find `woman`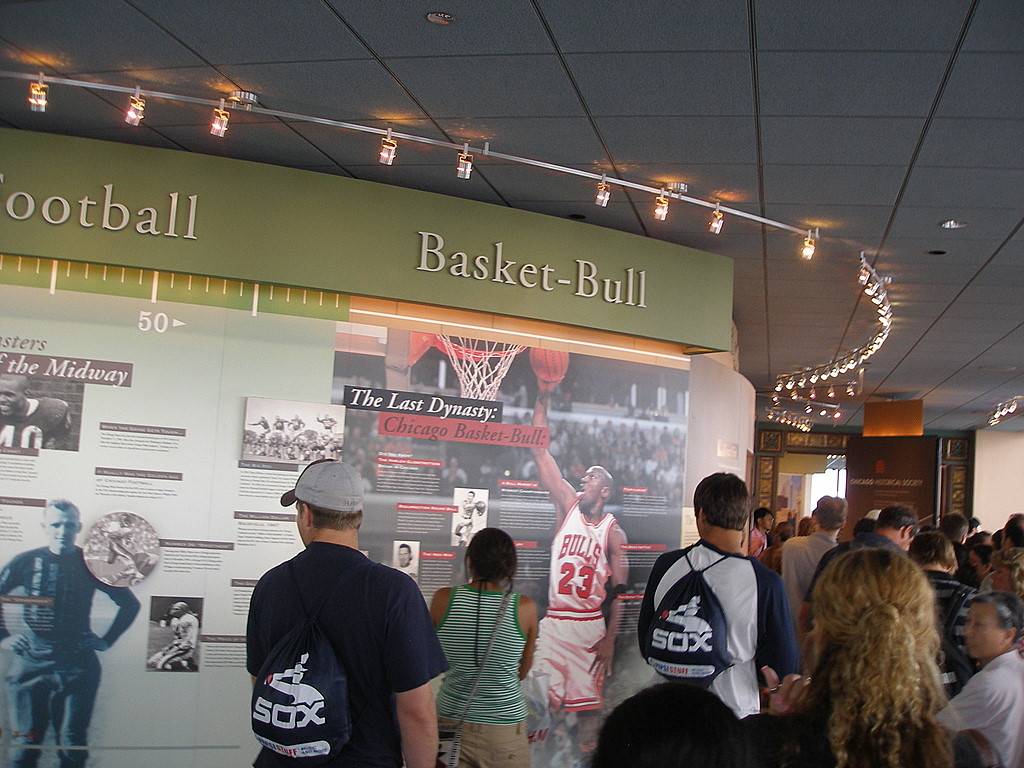
796 516 820 538
